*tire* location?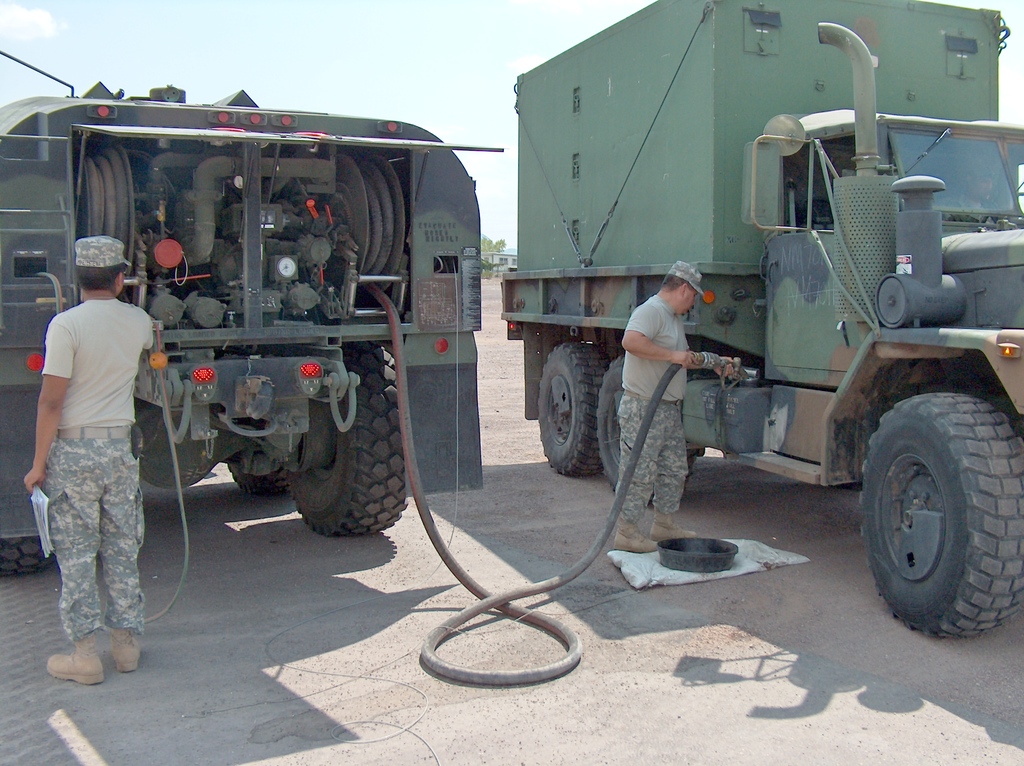
[1, 532, 53, 570]
